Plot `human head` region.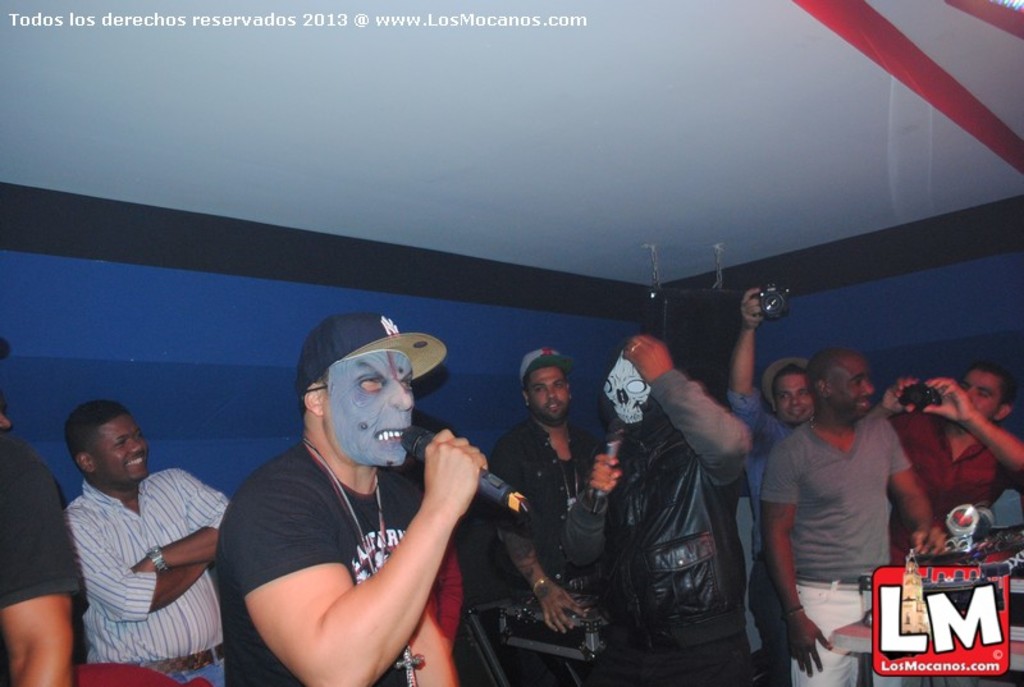
Plotted at box(959, 362, 1015, 438).
